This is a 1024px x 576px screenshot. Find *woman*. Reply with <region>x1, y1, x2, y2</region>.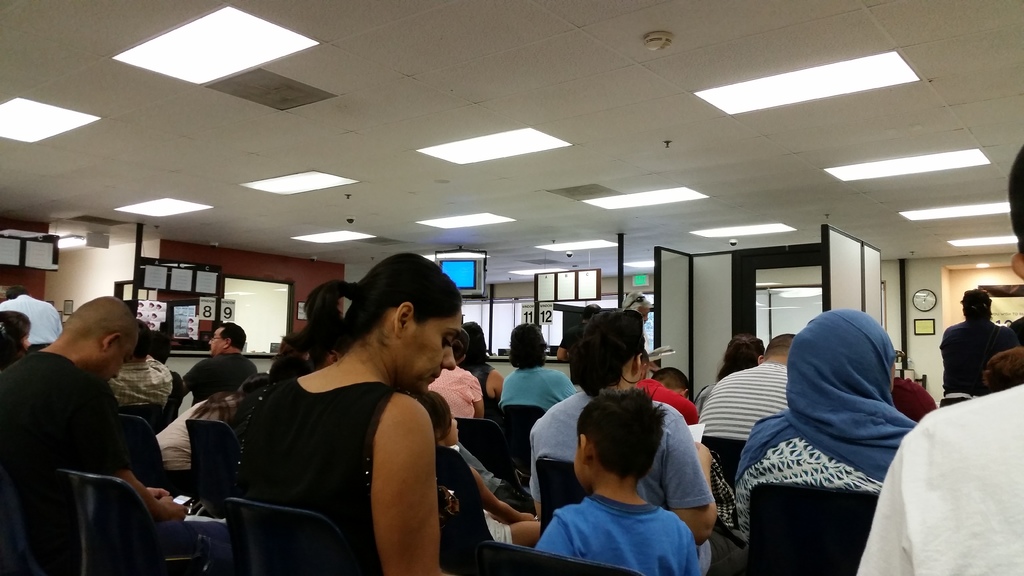
<region>480, 330, 580, 427</region>.
